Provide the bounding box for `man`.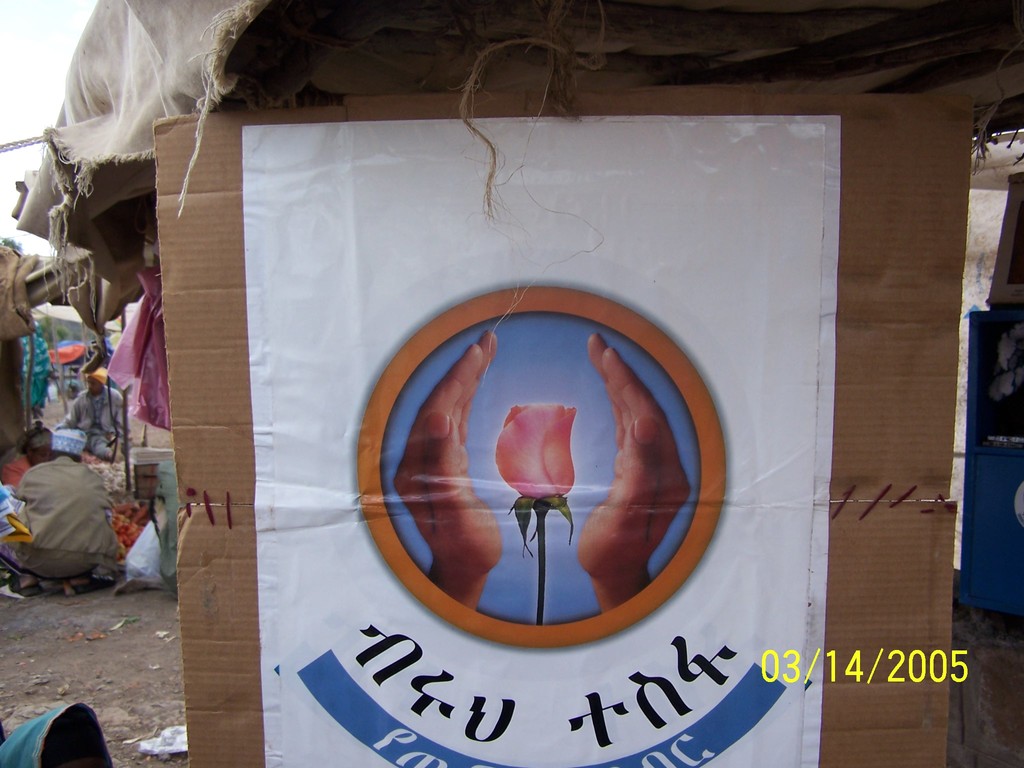
(x1=7, y1=442, x2=126, y2=563).
